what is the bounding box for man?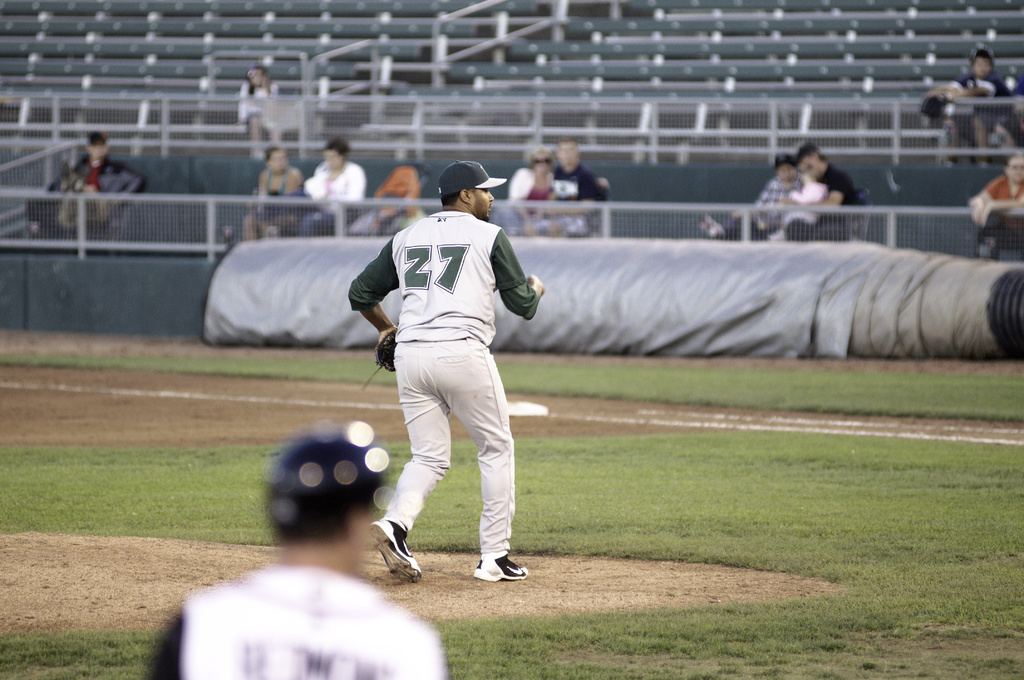
select_region(794, 141, 872, 244).
